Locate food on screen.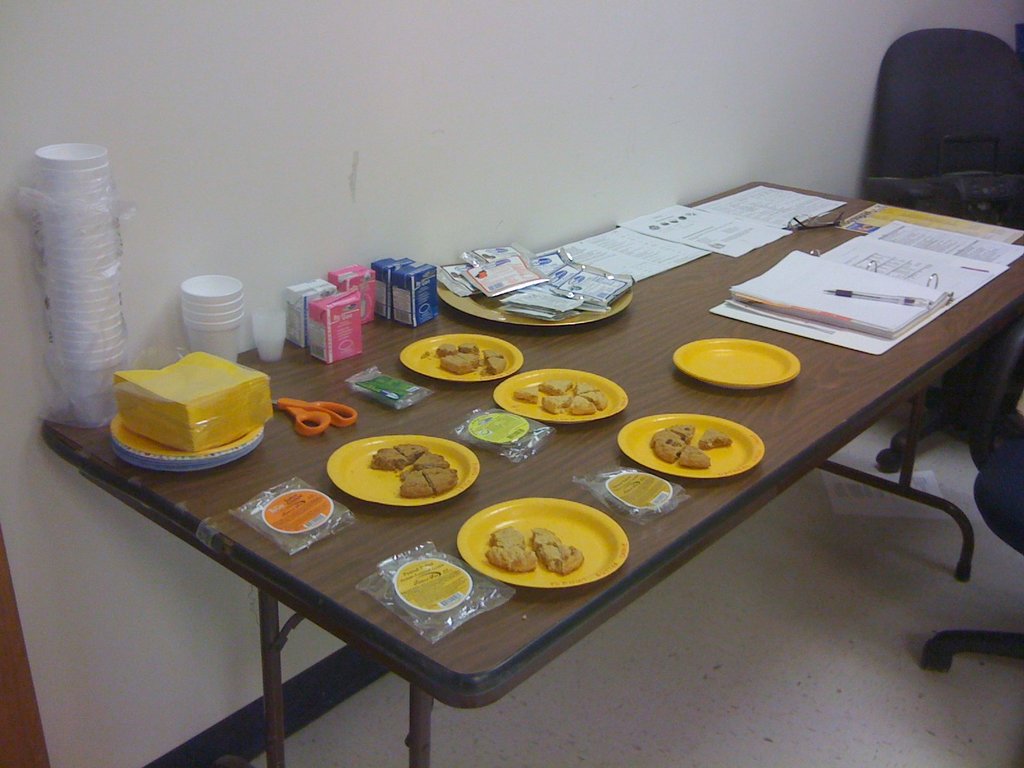
On screen at [x1=650, y1=428, x2=686, y2=463].
